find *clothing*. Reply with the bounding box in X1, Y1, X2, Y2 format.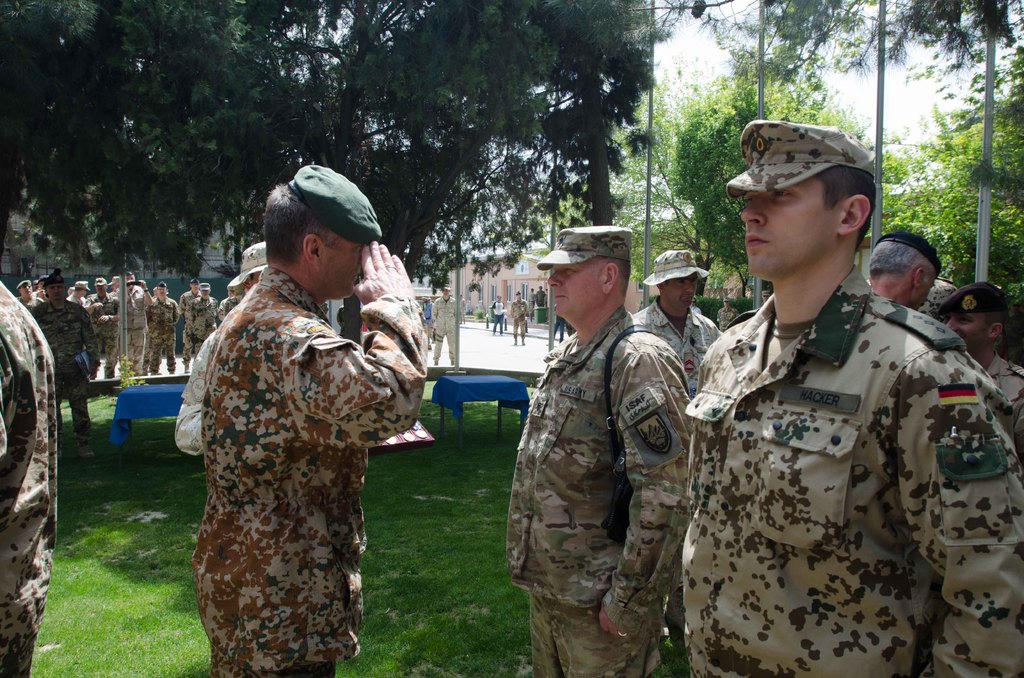
227, 296, 241, 316.
